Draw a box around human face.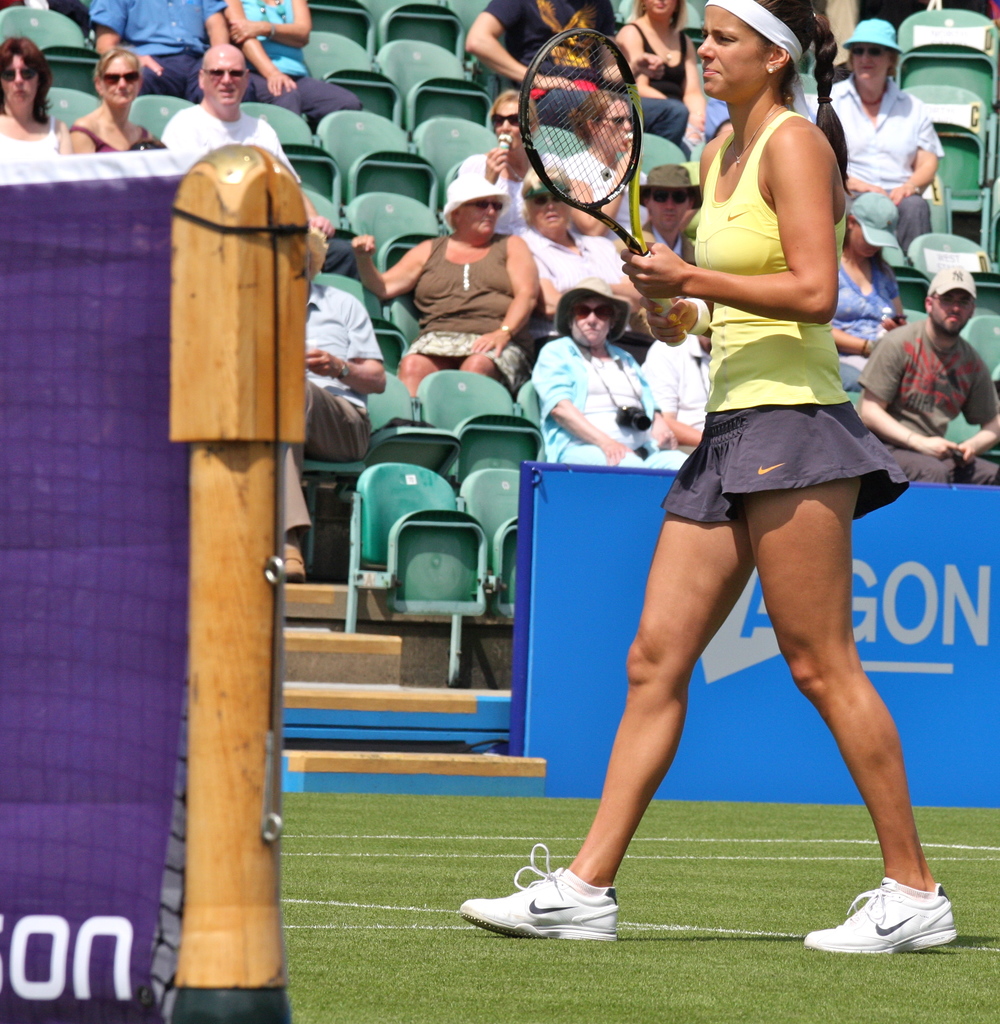
locate(650, 188, 697, 228).
